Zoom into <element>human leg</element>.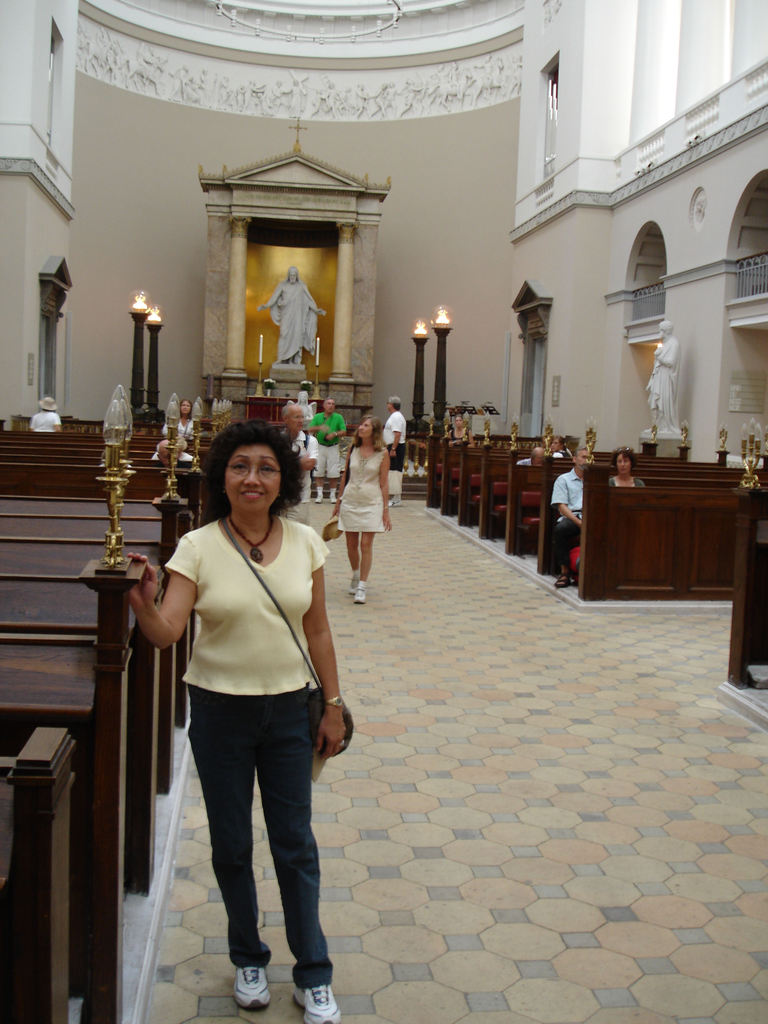
Zoom target: (248, 676, 342, 1023).
